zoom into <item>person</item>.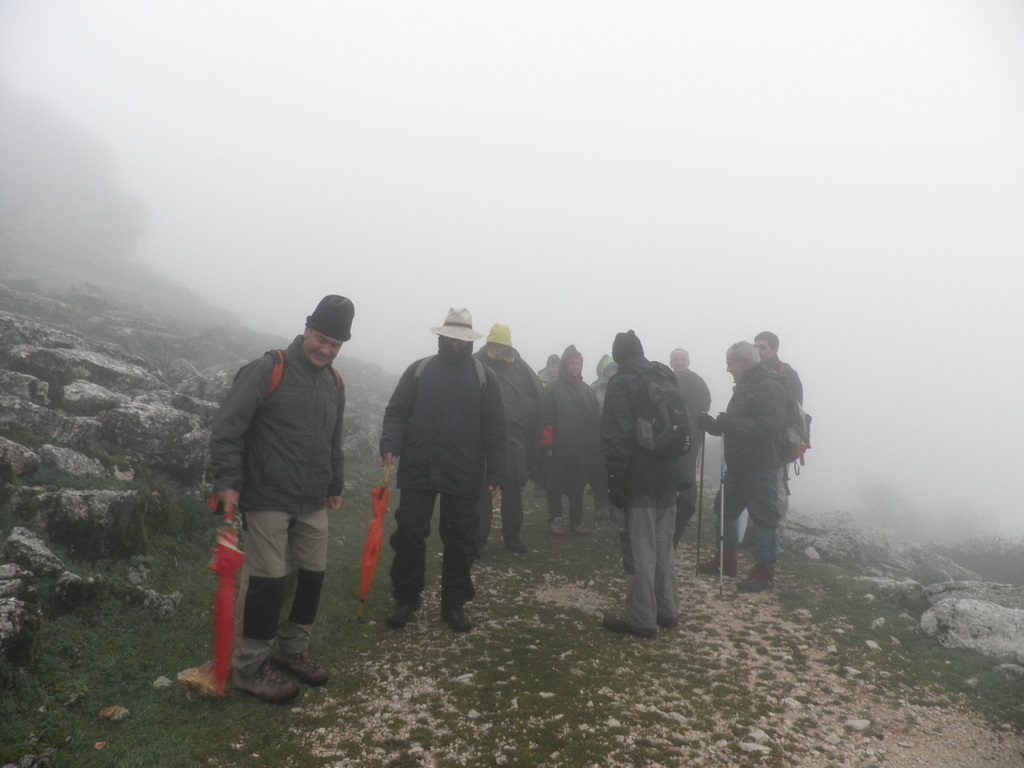
Zoom target: left=379, top=310, right=504, bottom=634.
